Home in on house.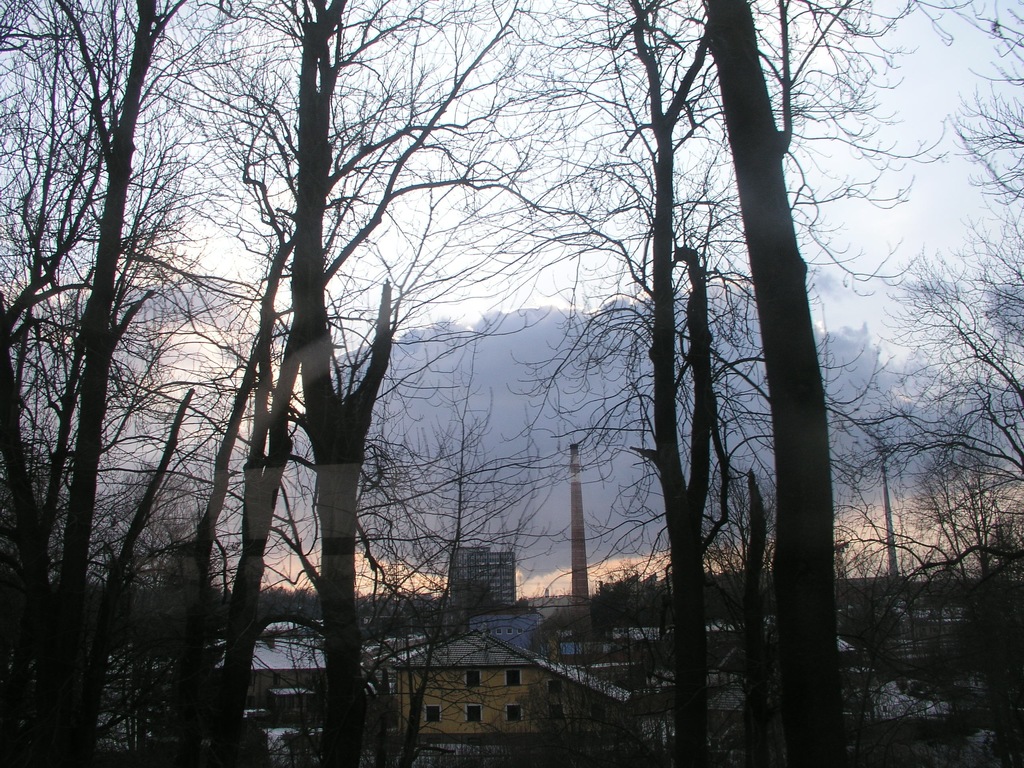
Homed in at select_region(199, 617, 333, 766).
